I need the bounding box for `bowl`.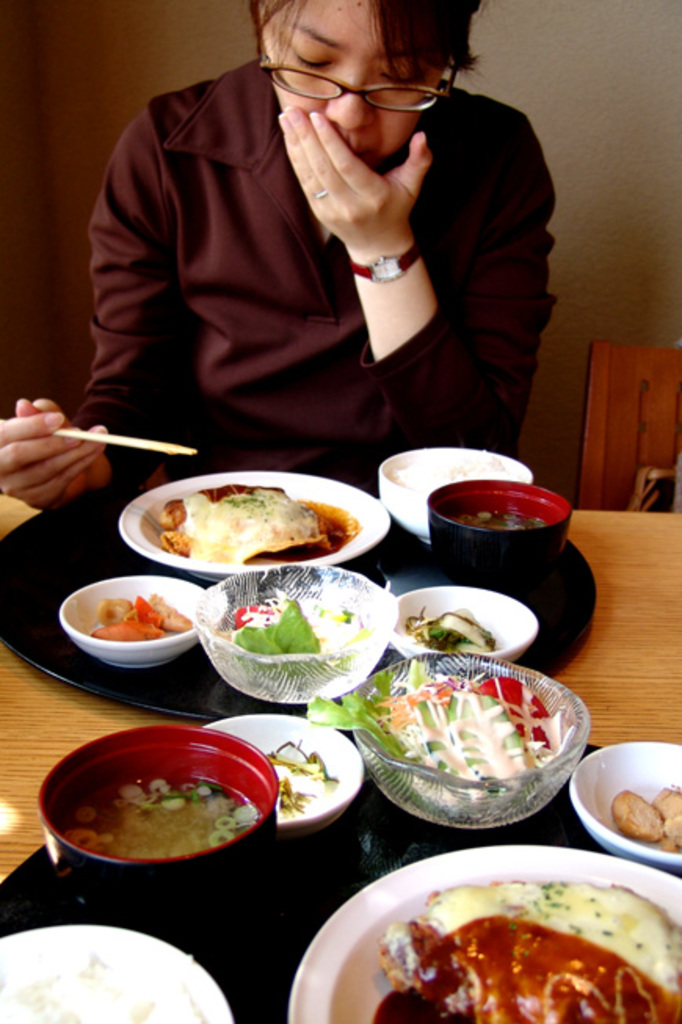
Here it is: (193,563,401,704).
